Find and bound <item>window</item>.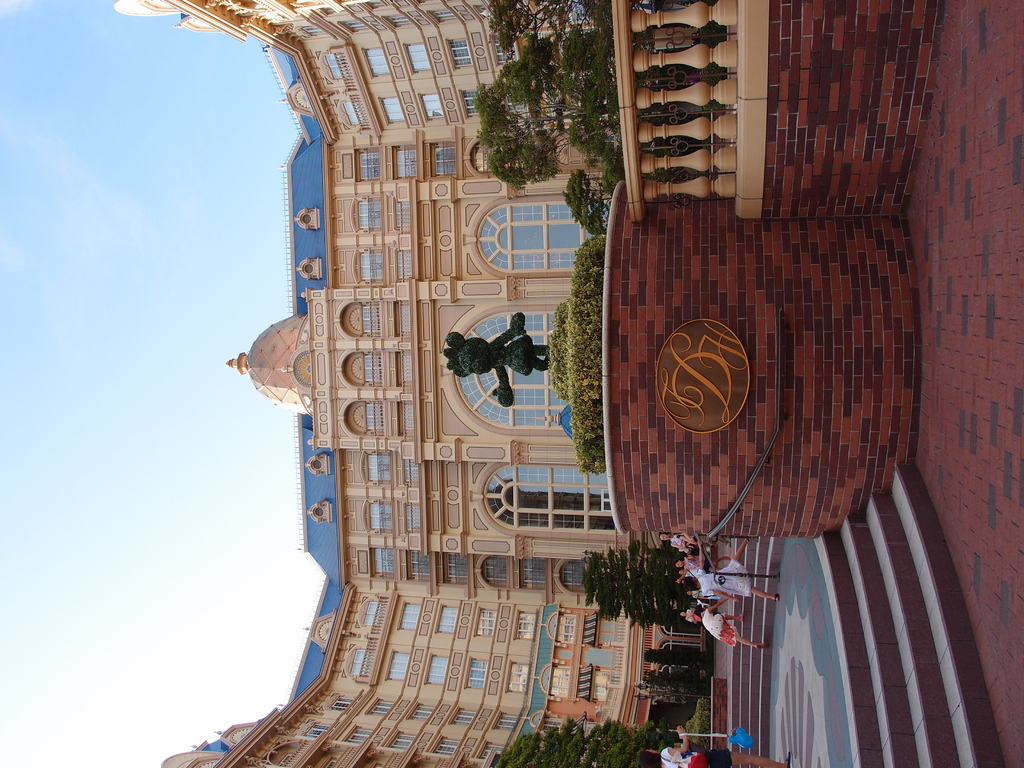
Bound: [364, 355, 383, 386].
